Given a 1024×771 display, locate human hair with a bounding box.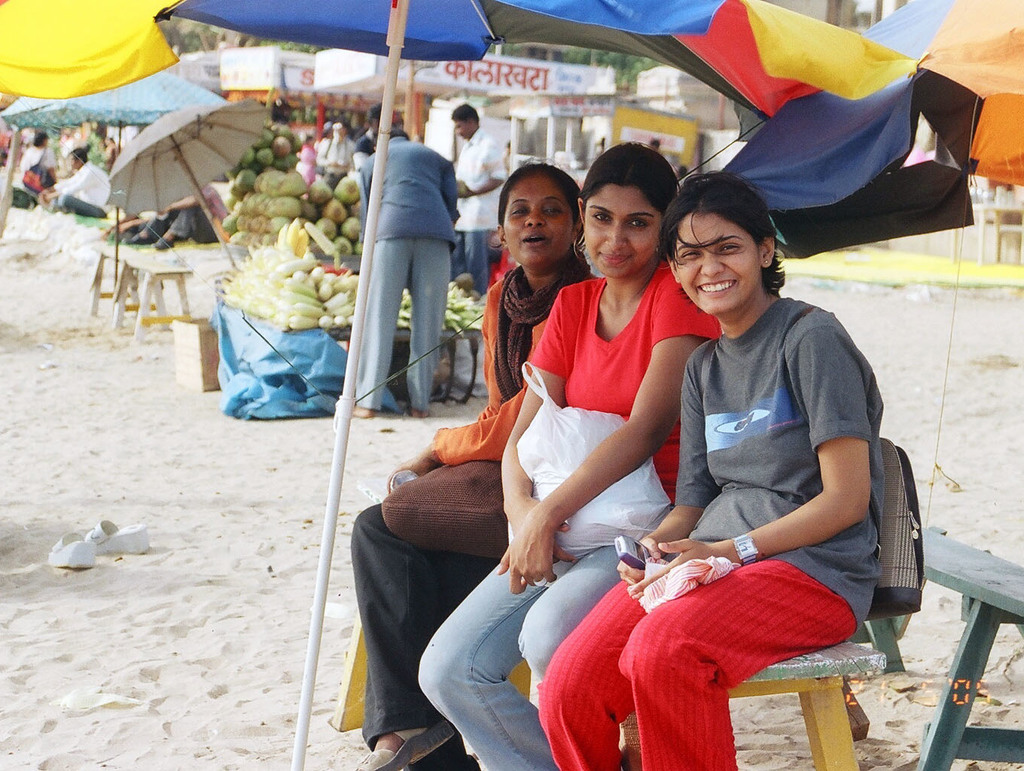
Located: (578, 142, 680, 217).
